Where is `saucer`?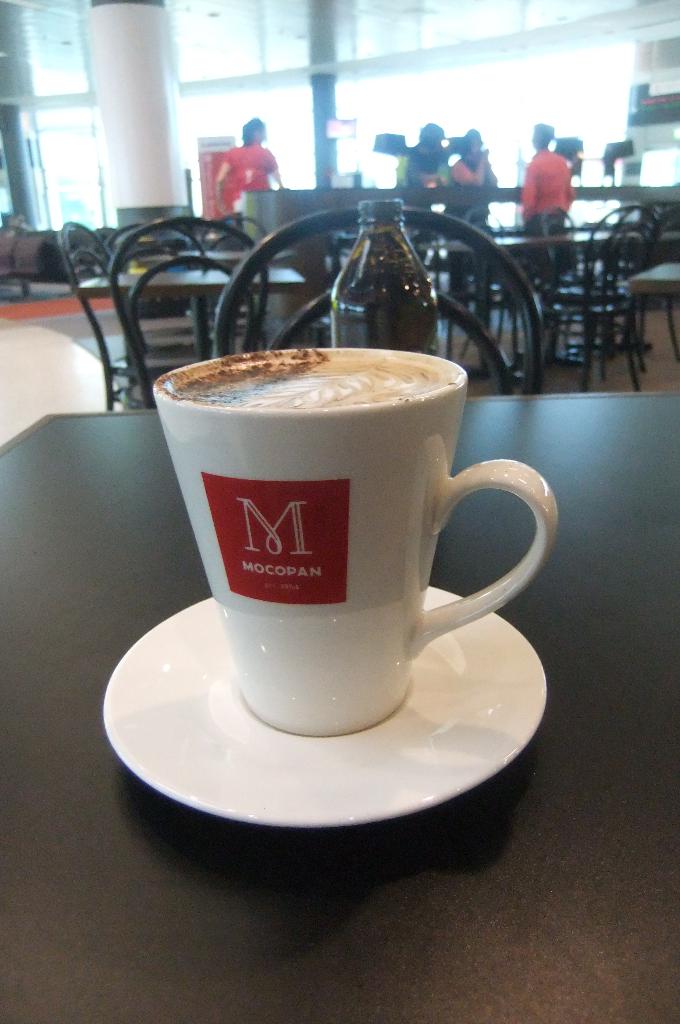
x1=97 y1=580 x2=549 y2=831.
